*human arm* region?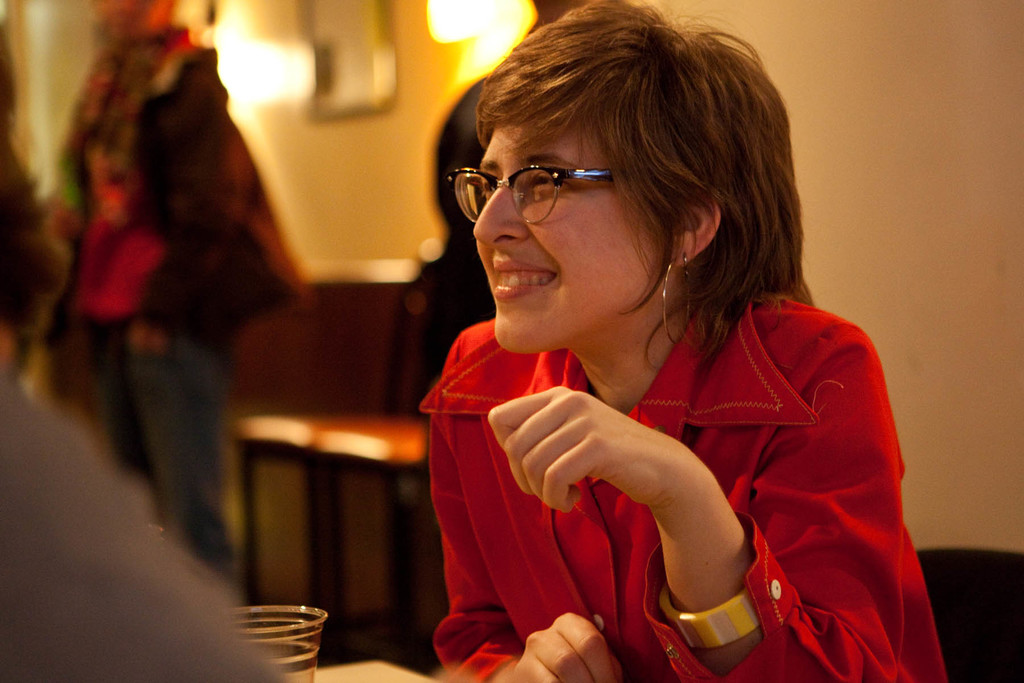
[426, 325, 625, 682]
